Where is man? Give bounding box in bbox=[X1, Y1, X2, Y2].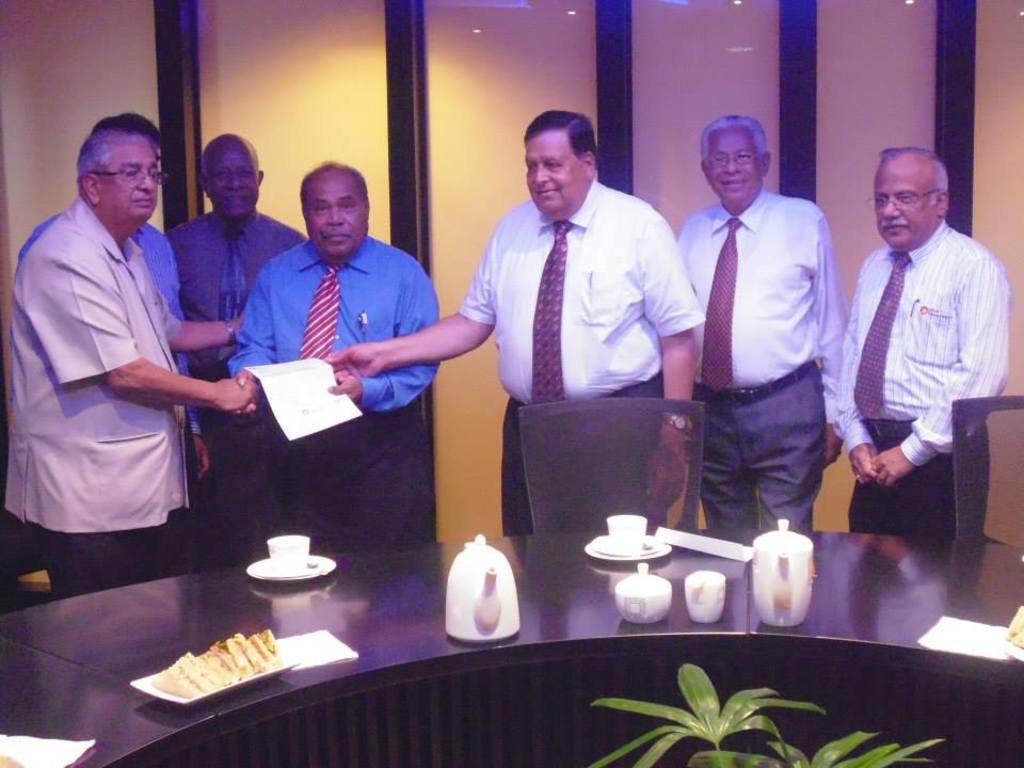
bbox=[327, 107, 705, 534].
